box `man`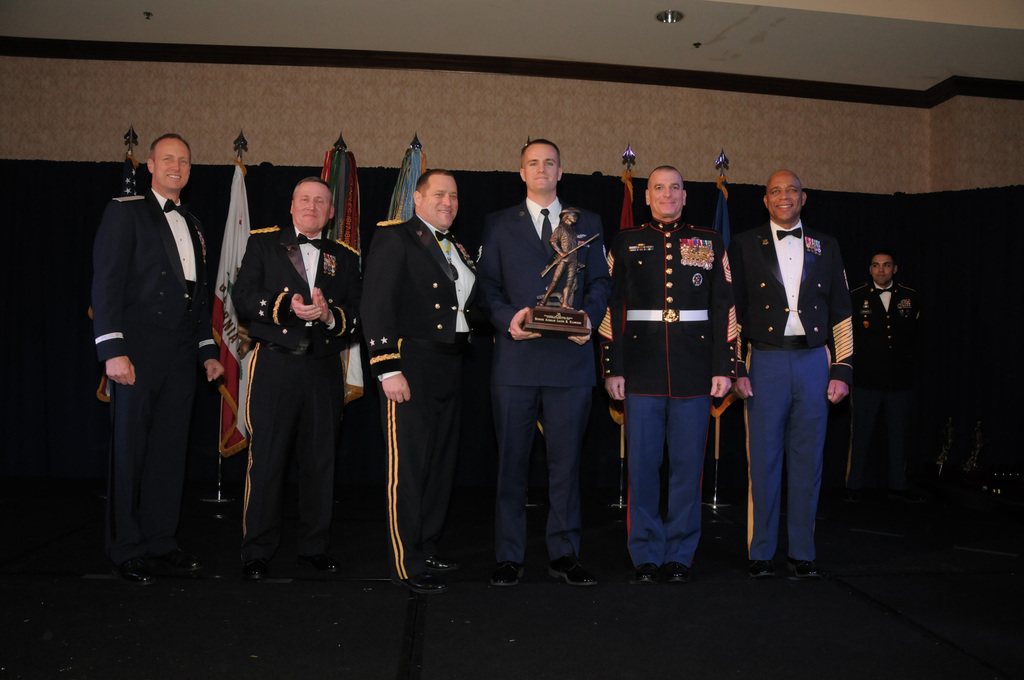
x1=475, y1=136, x2=618, y2=589
